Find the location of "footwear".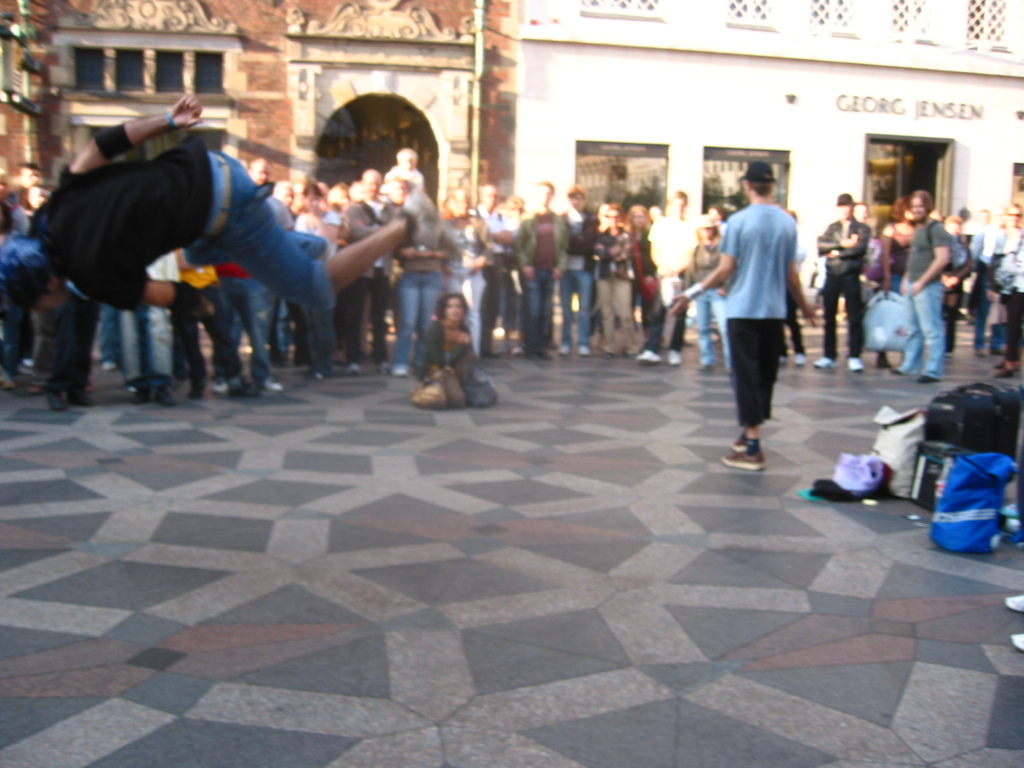
Location: <box>559,346,570,356</box>.
